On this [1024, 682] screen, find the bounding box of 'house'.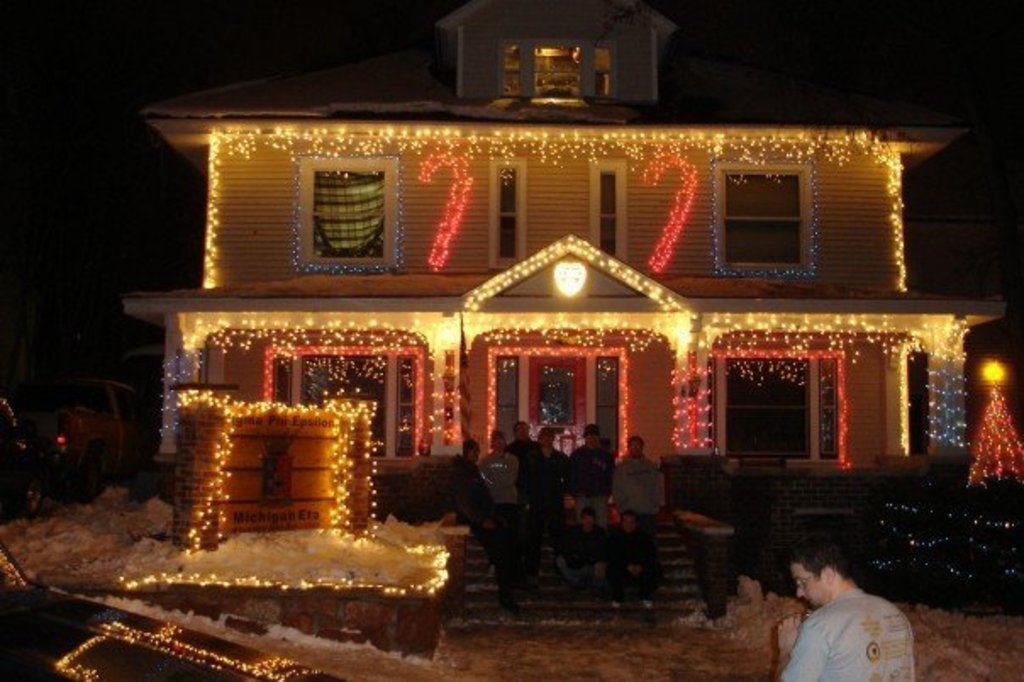
Bounding box: [left=119, top=0, right=1002, bottom=662].
